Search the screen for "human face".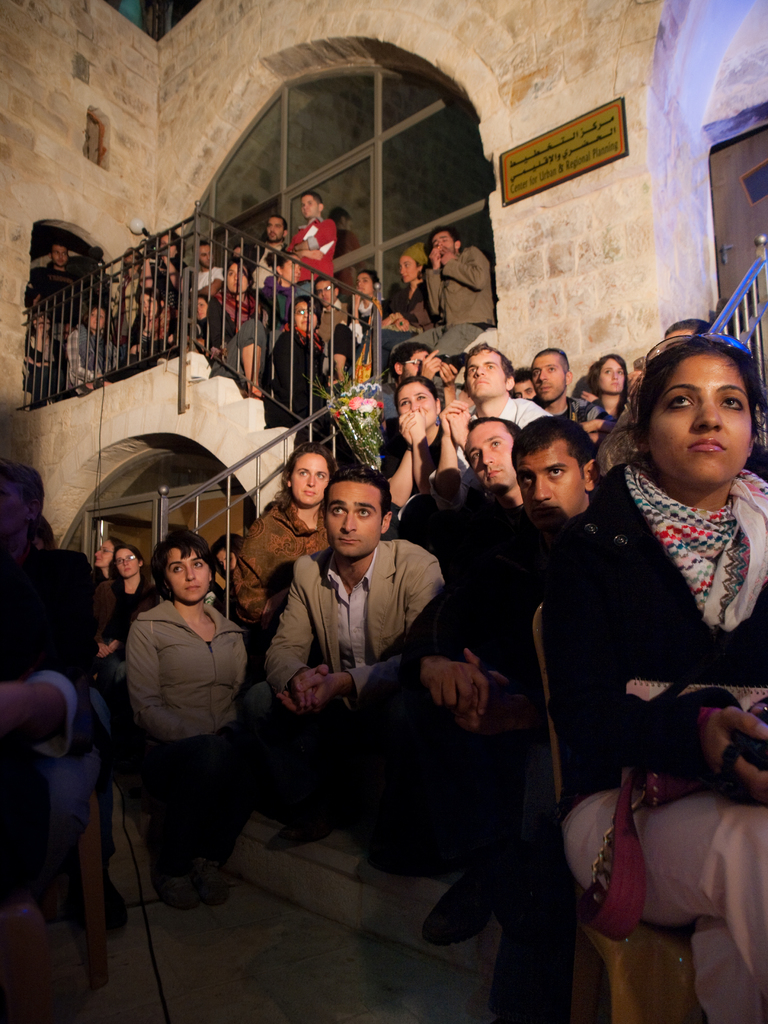
Found at (x1=355, y1=273, x2=372, y2=294).
